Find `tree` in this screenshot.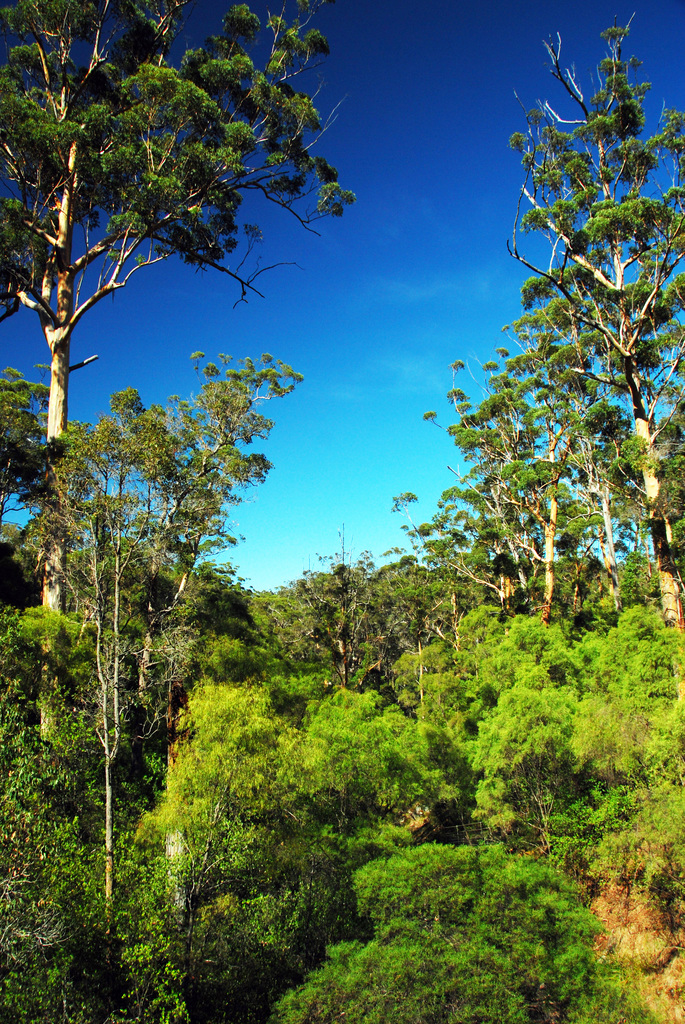
The bounding box for `tree` is BBox(285, 687, 448, 844).
